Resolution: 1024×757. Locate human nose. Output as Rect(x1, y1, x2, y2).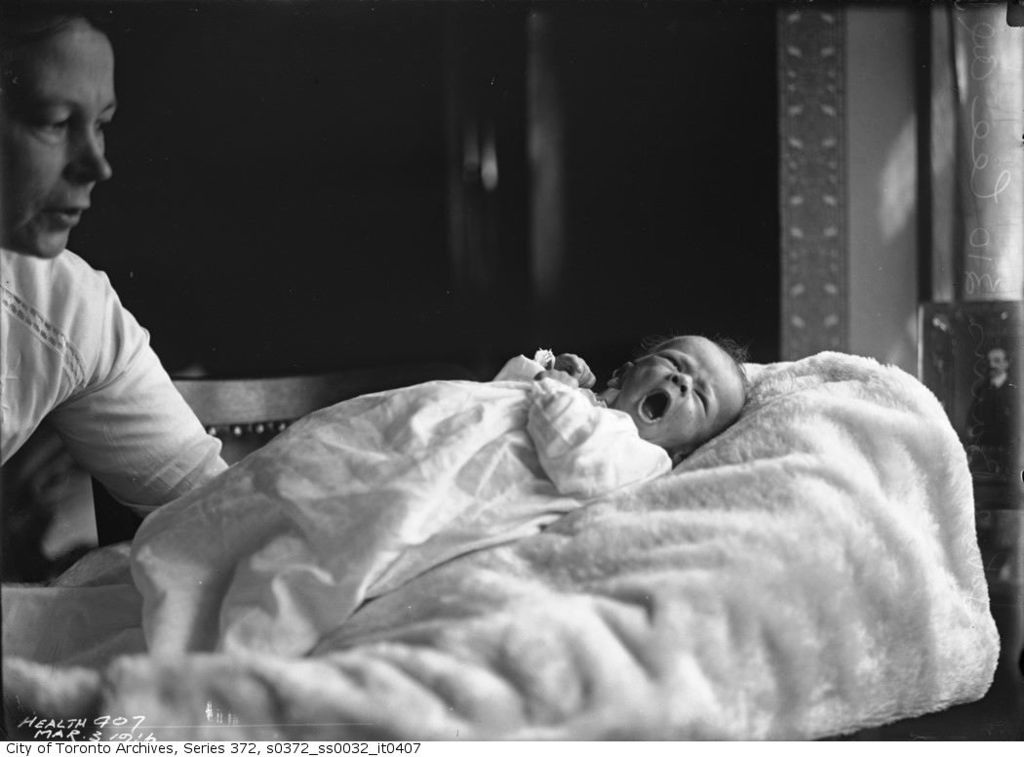
Rect(667, 376, 693, 394).
